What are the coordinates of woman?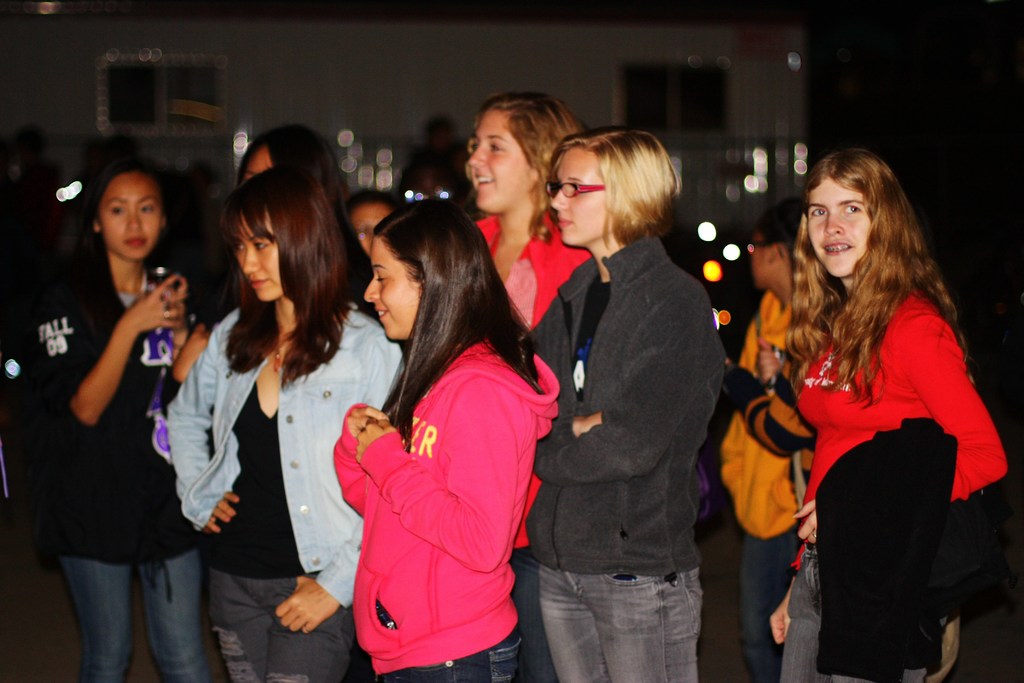
l=180, t=154, r=364, b=669.
